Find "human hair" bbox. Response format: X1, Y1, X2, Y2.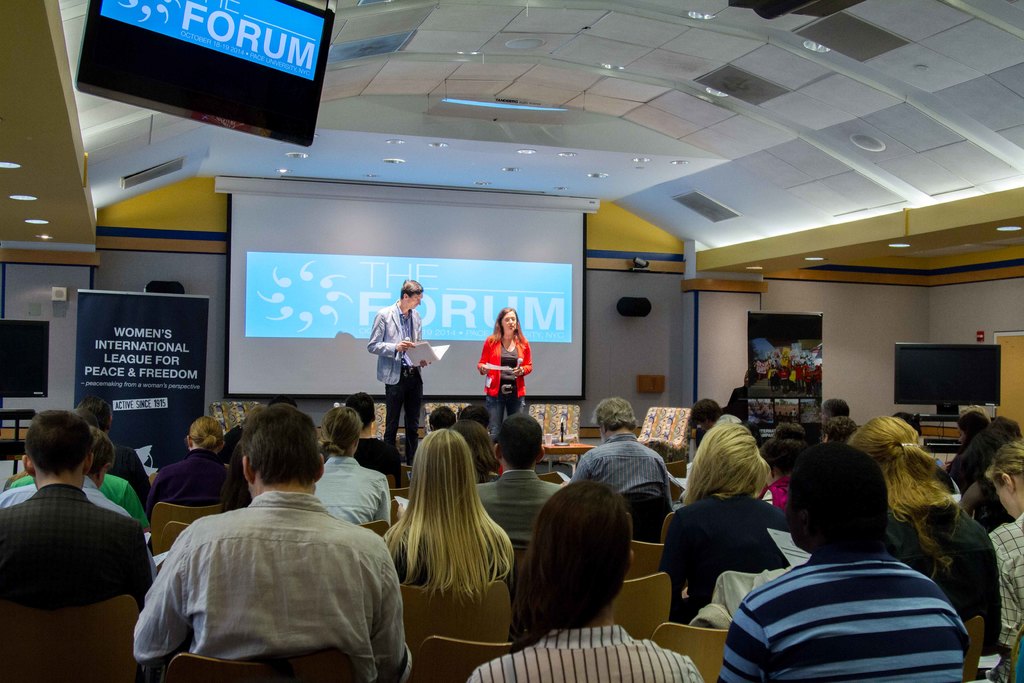
496, 409, 544, 471.
